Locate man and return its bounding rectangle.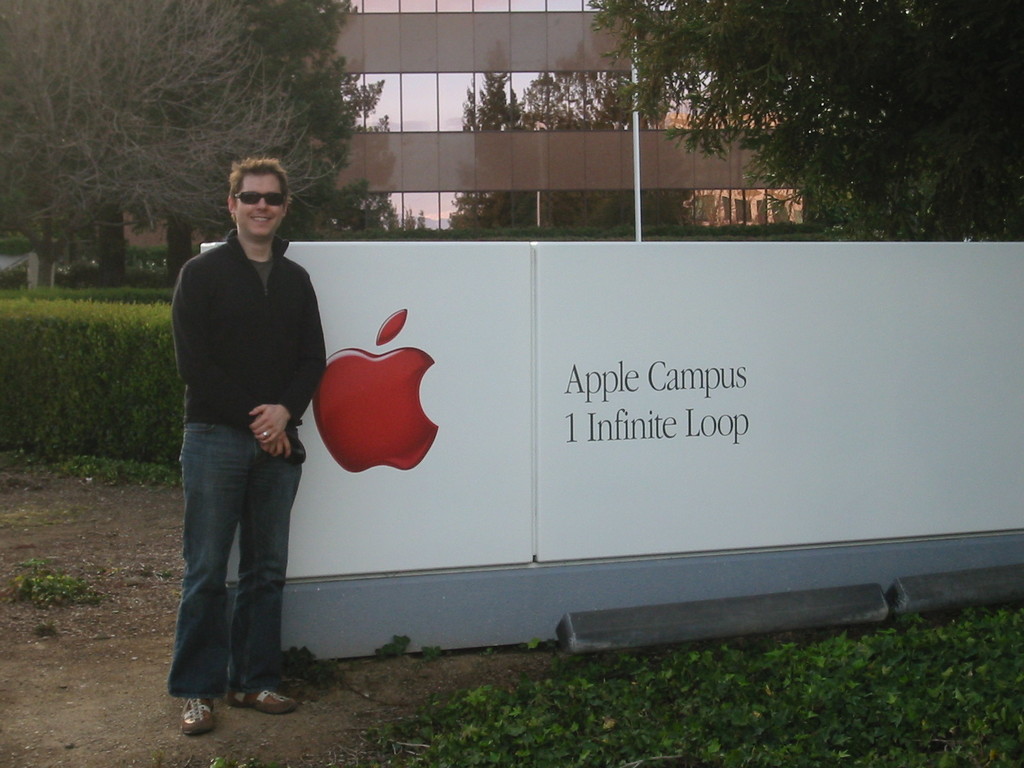
[153, 163, 324, 724].
